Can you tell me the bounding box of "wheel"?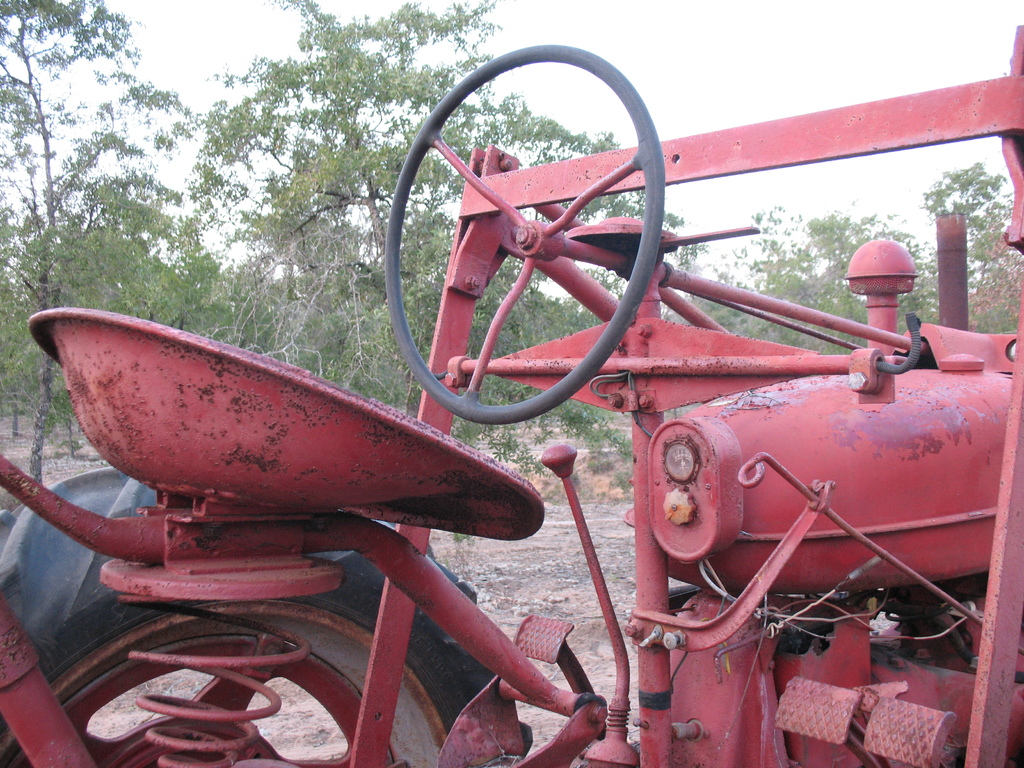
select_region(0, 466, 527, 767).
